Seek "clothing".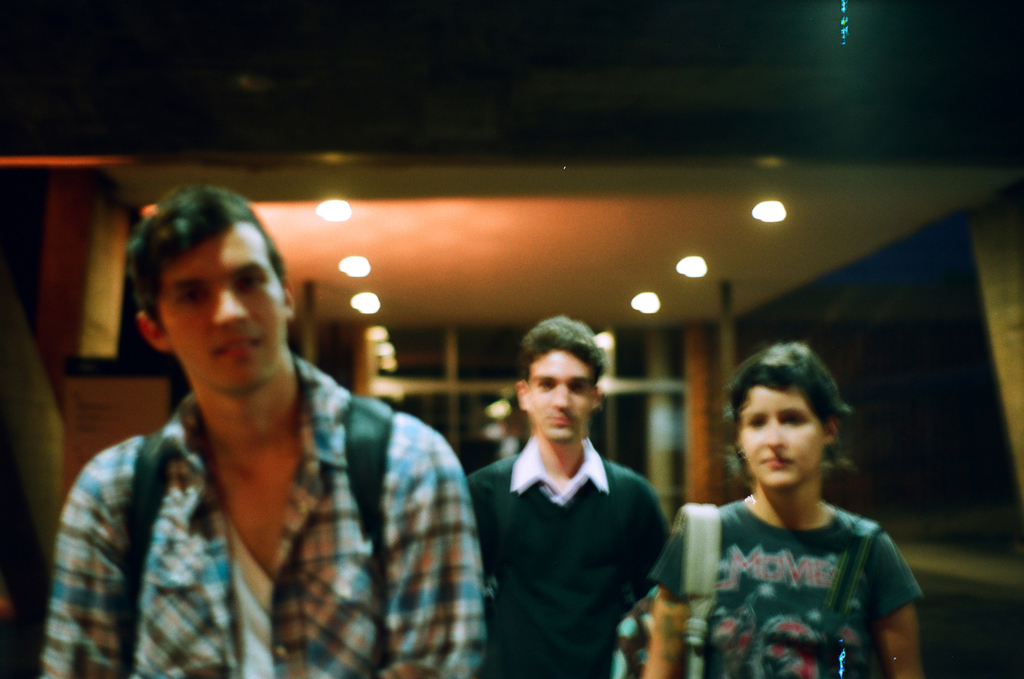
(left=670, top=467, right=927, bottom=669).
